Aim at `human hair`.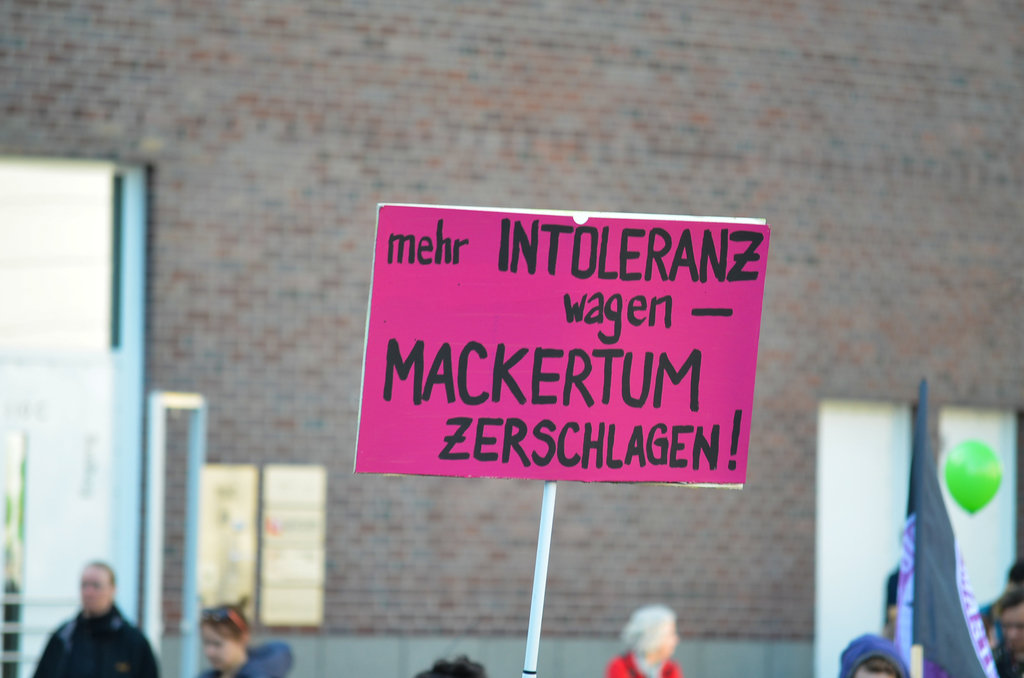
Aimed at left=608, top=599, right=677, bottom=666.
